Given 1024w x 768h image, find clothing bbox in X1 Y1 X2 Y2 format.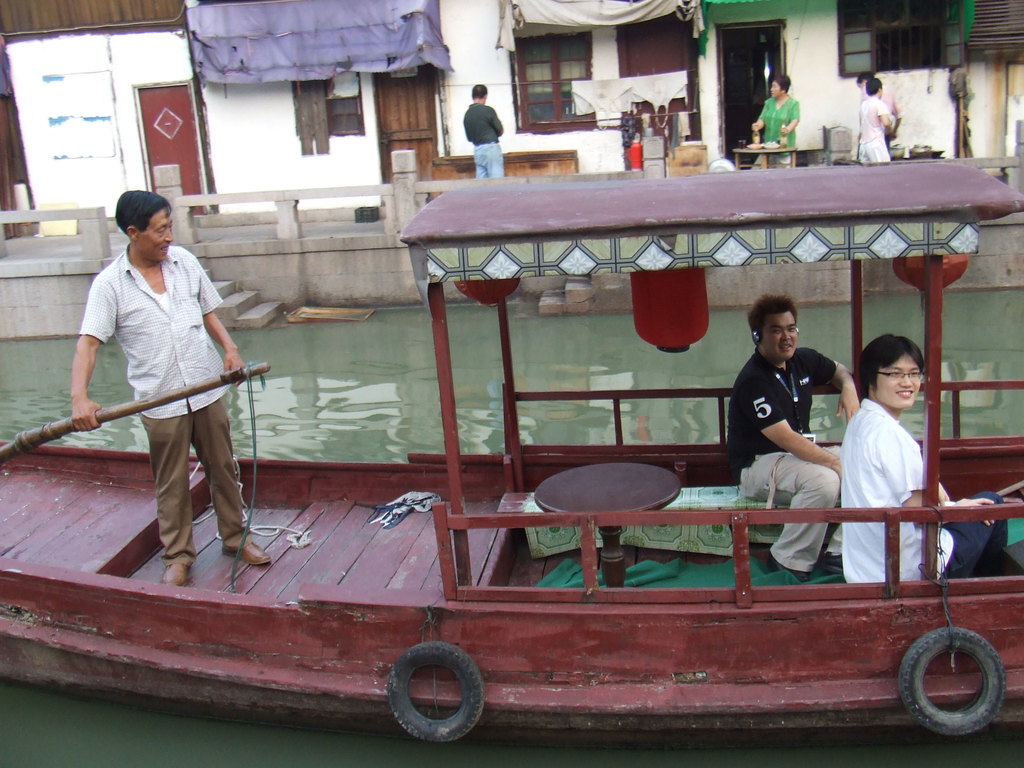
469 105 502 173.
